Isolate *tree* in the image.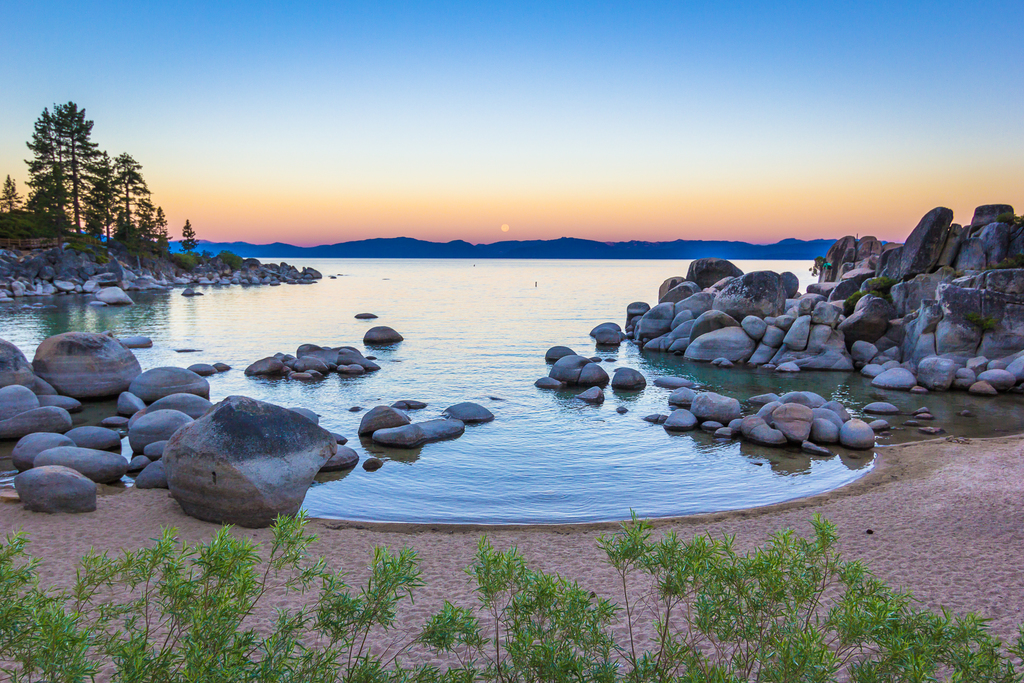
Isolated region: x1=130, y1=183, x2=146, y2=260.
